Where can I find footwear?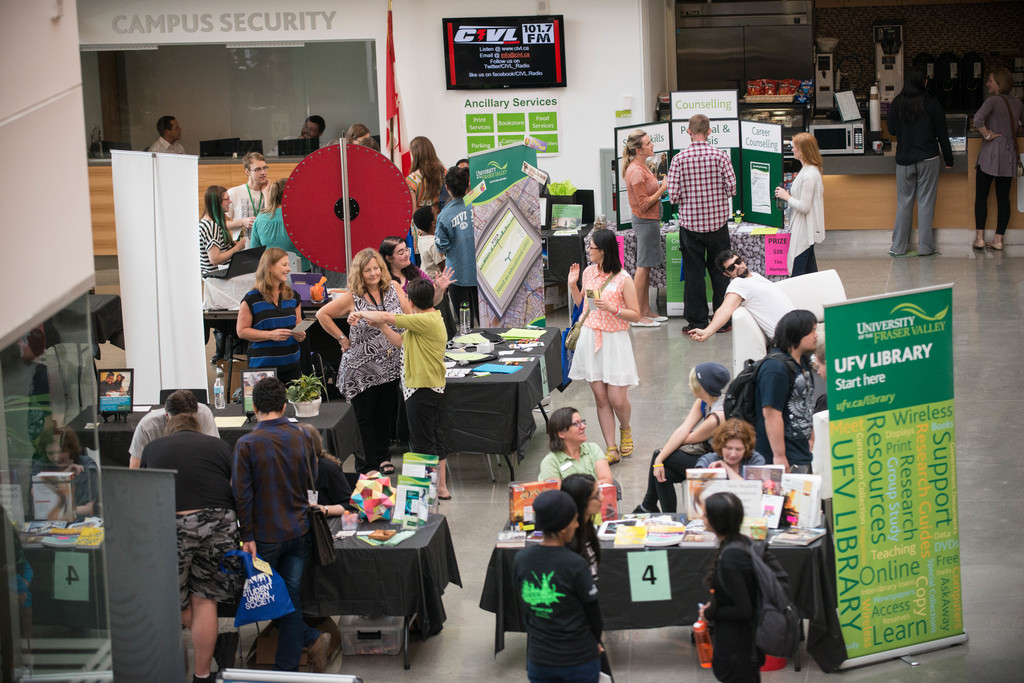
You can find it at <region>306, 633, 331, 675</region>.
